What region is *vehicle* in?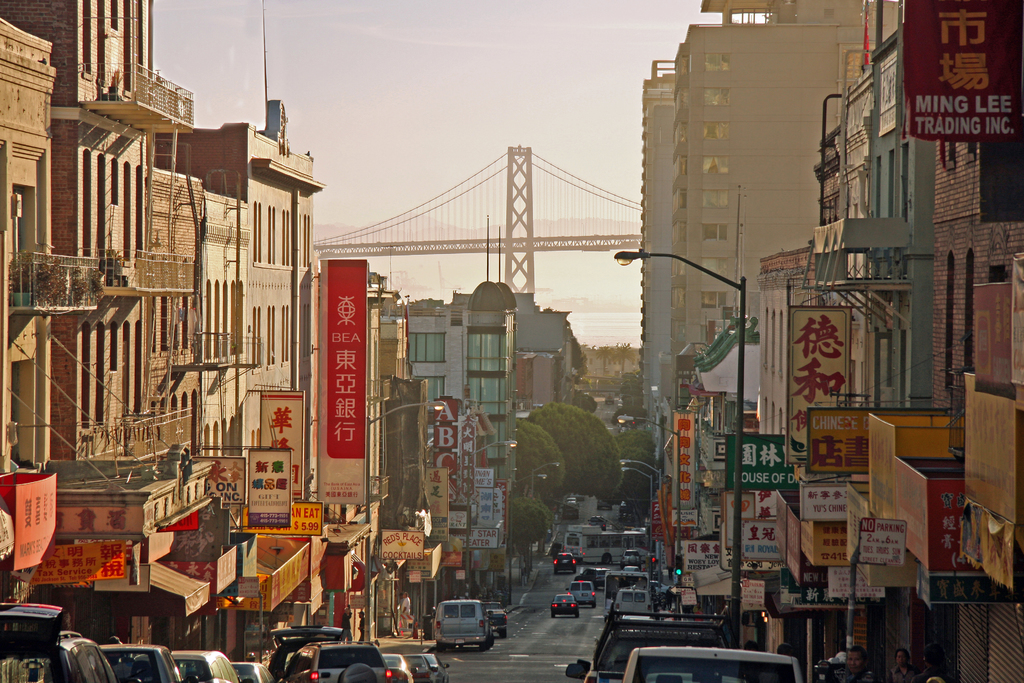
bbox=(564, 578, 596, 603).
